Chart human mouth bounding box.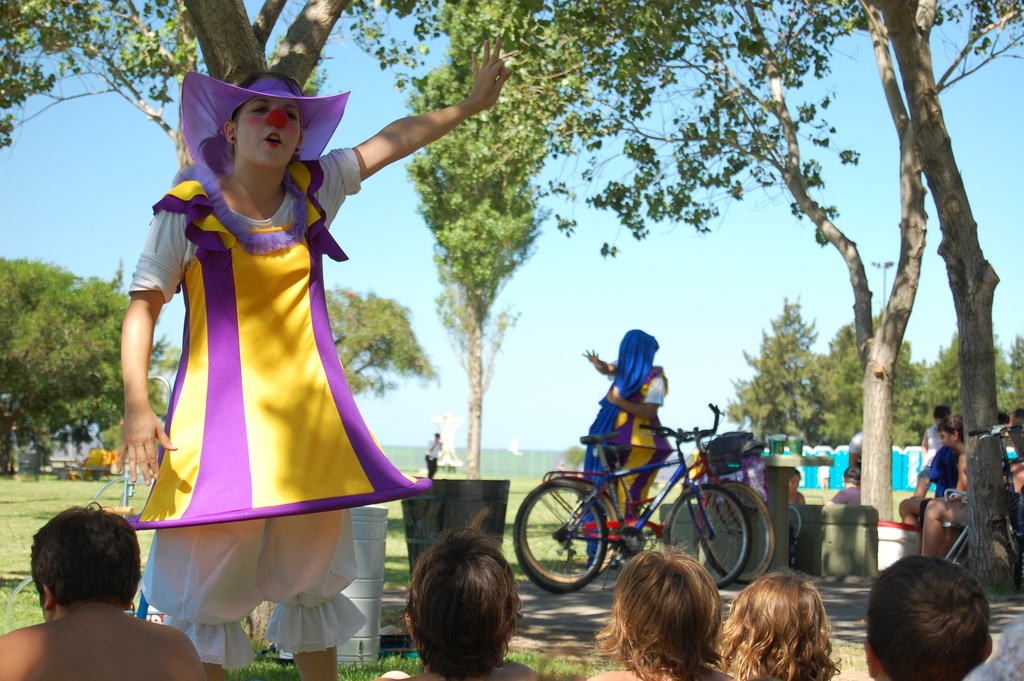
Charted: rect(255, 127, 287, 151).
